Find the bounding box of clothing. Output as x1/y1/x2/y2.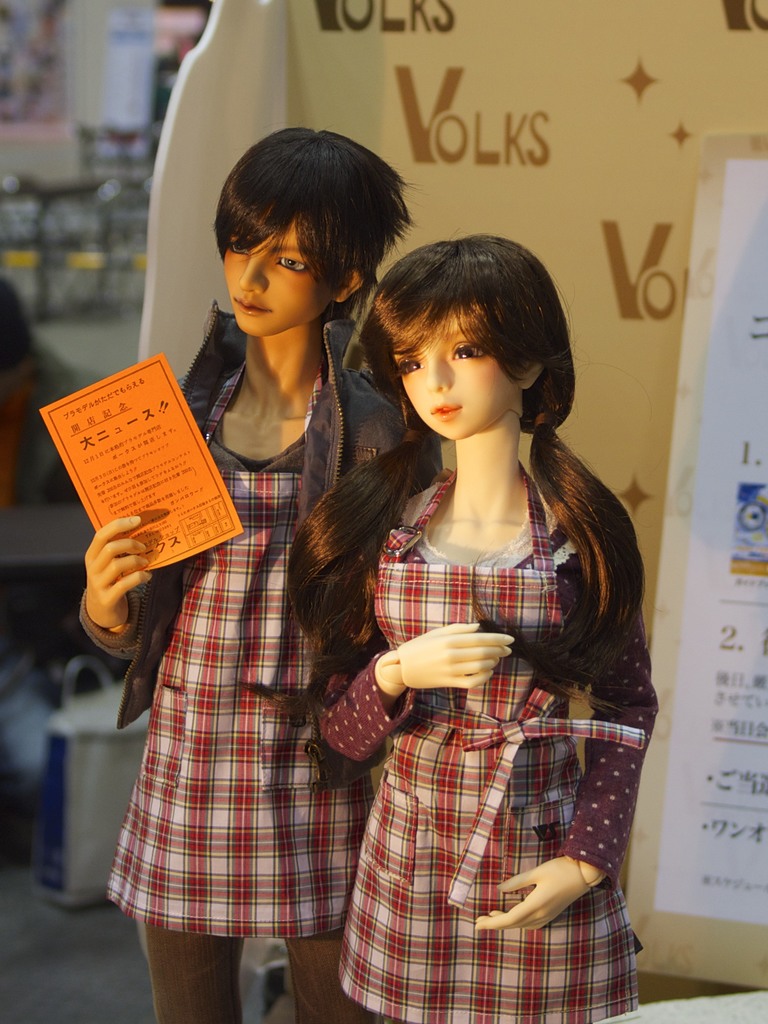
68/292/408/924.
